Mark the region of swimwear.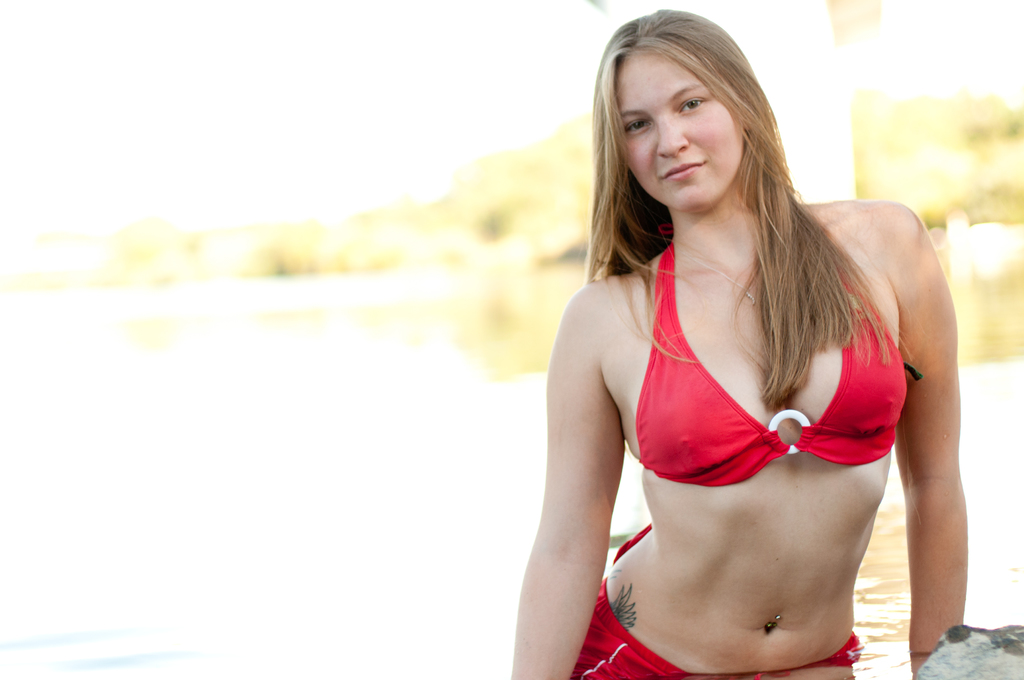
Region: (630, 223, 928, 498).
